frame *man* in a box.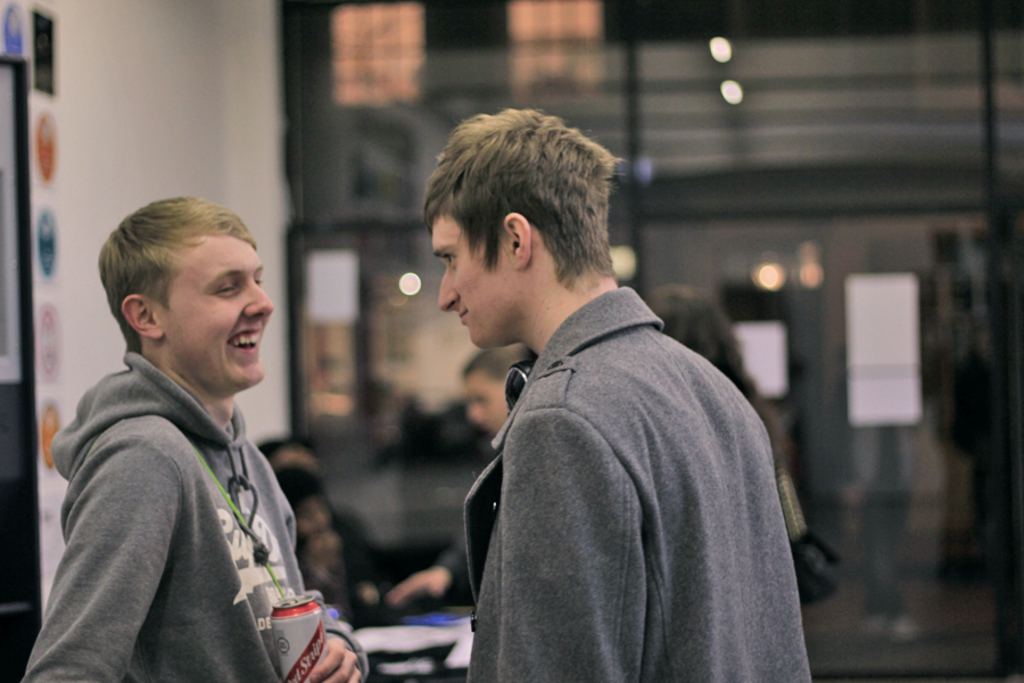
19/192/371/682.
